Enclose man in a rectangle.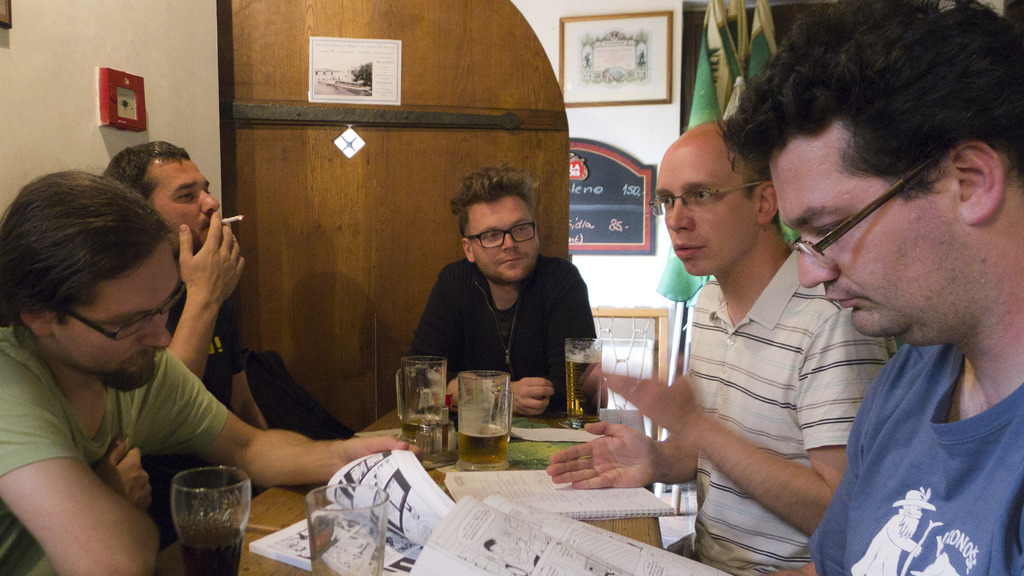
{"x1": 97, "y1": 142, "x2": 273, "y2": 433}.
